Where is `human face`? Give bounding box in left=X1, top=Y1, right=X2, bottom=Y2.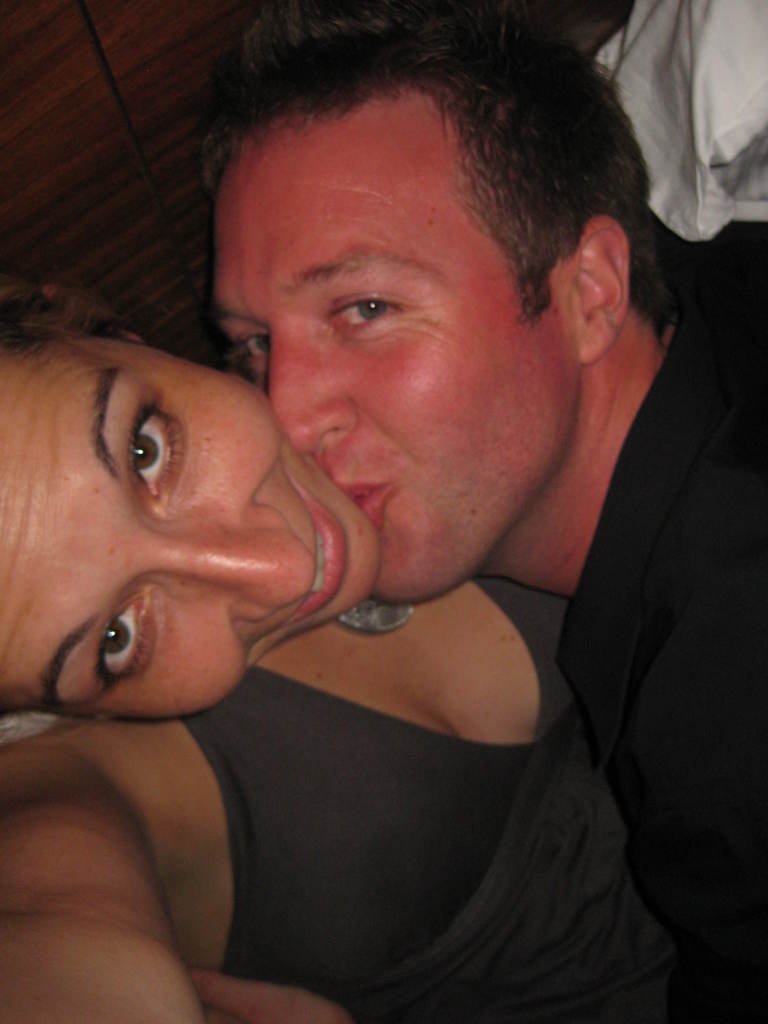
left=205, top=118, right=575, bottom=596.
